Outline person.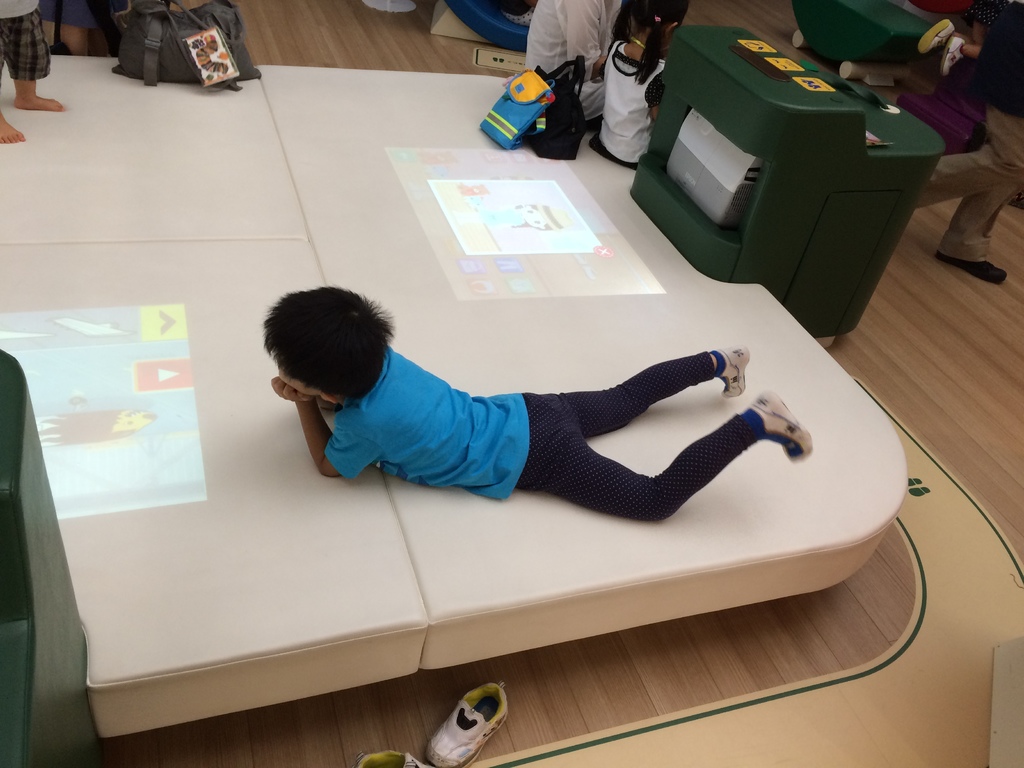
Outline: rect(205, 284, 815, 554).
